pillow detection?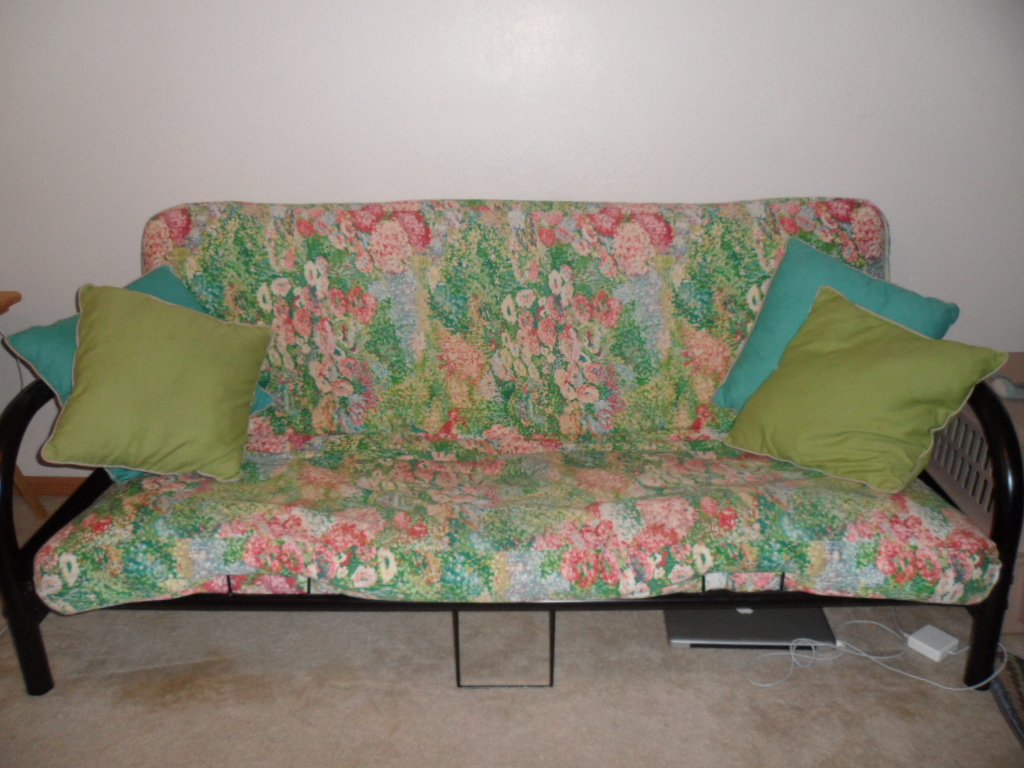
x1=27, y1=287, x2=275, y2=478
